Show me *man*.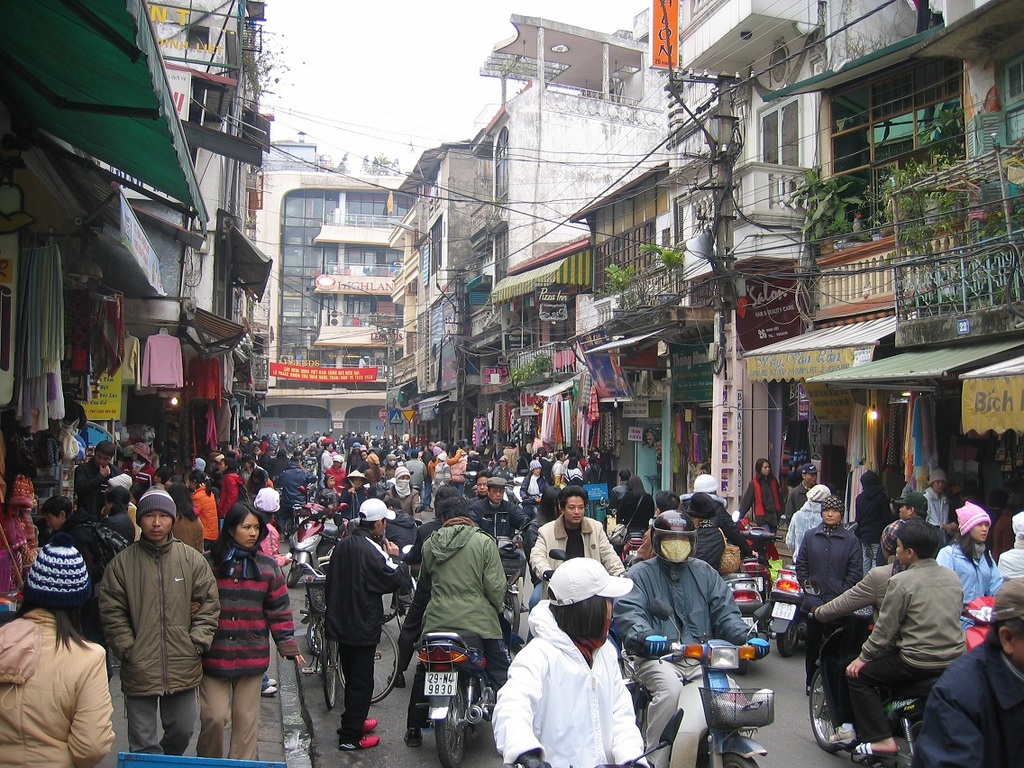
*man* is here: detection(316, 431, 333, 451).
